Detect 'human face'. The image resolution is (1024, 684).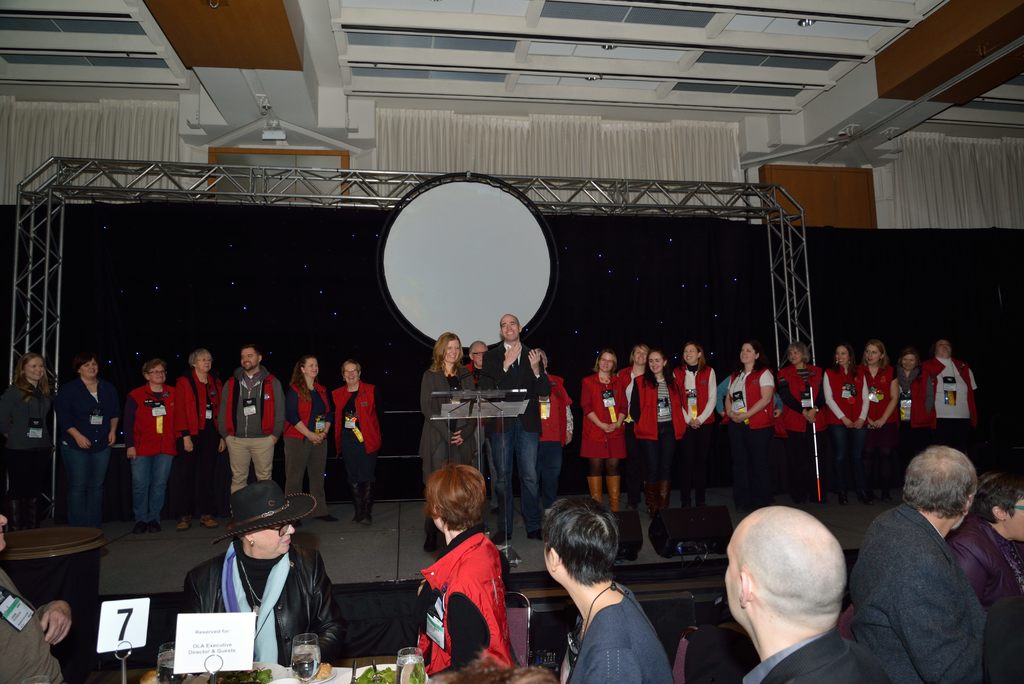
(252, 522, 296, 553).
